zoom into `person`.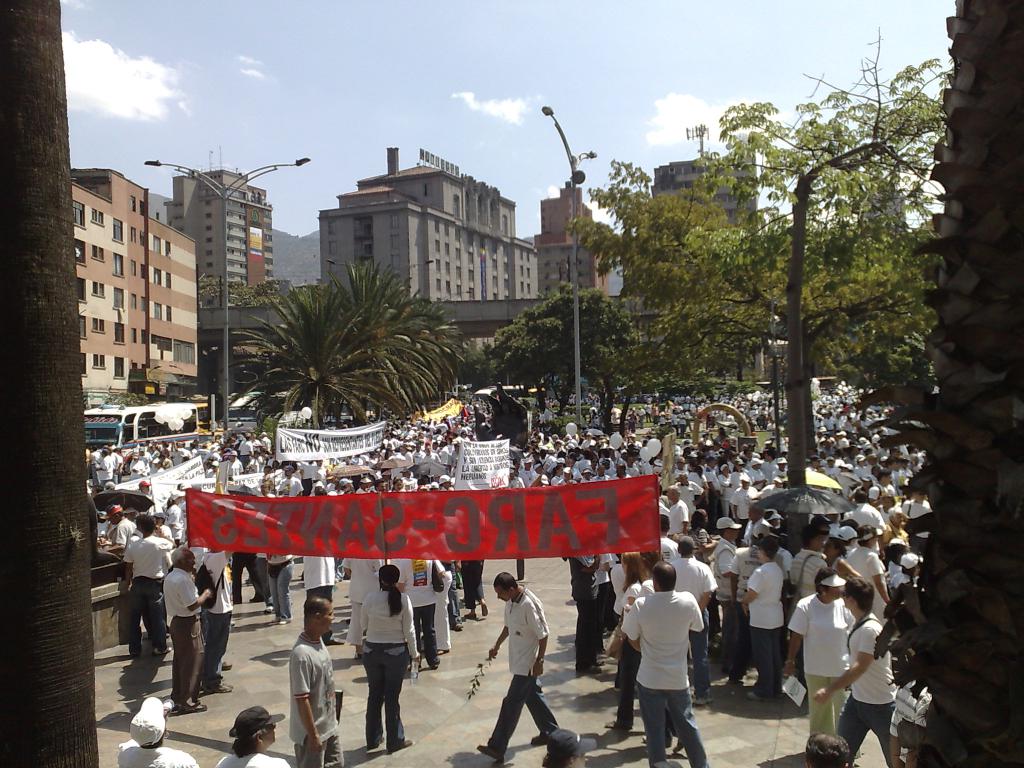
Zoom target: pyautogui.locateOnScreen(354, 560, 423, 746).
